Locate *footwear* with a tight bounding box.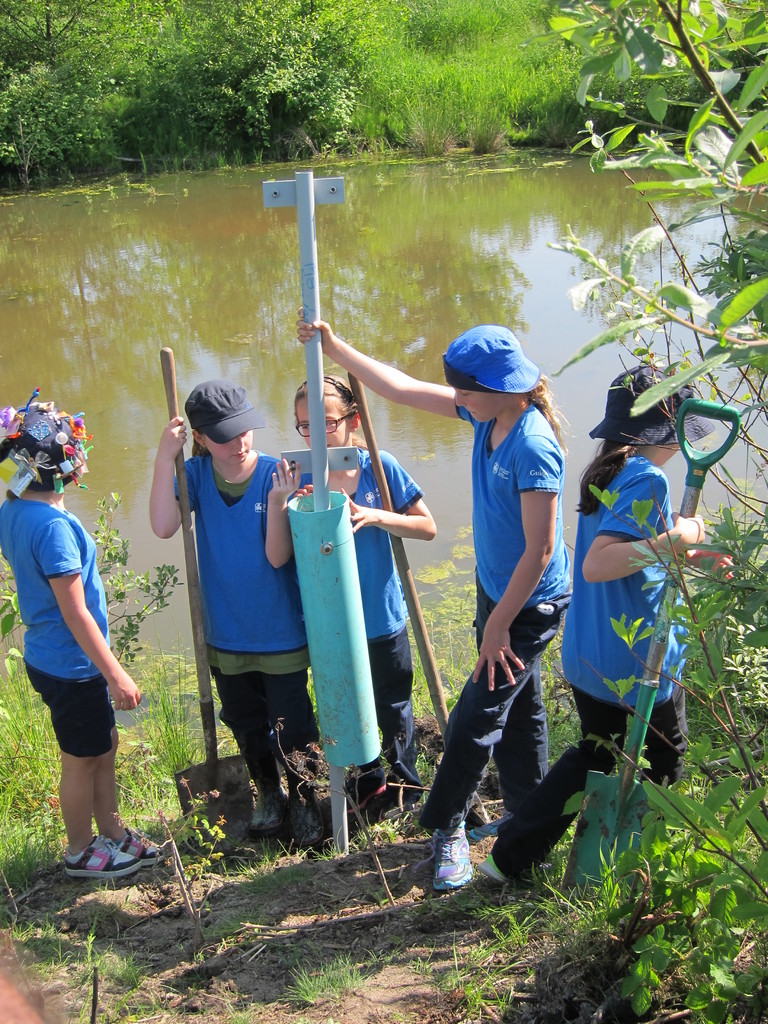
detection(103, 824, 177, 863).
